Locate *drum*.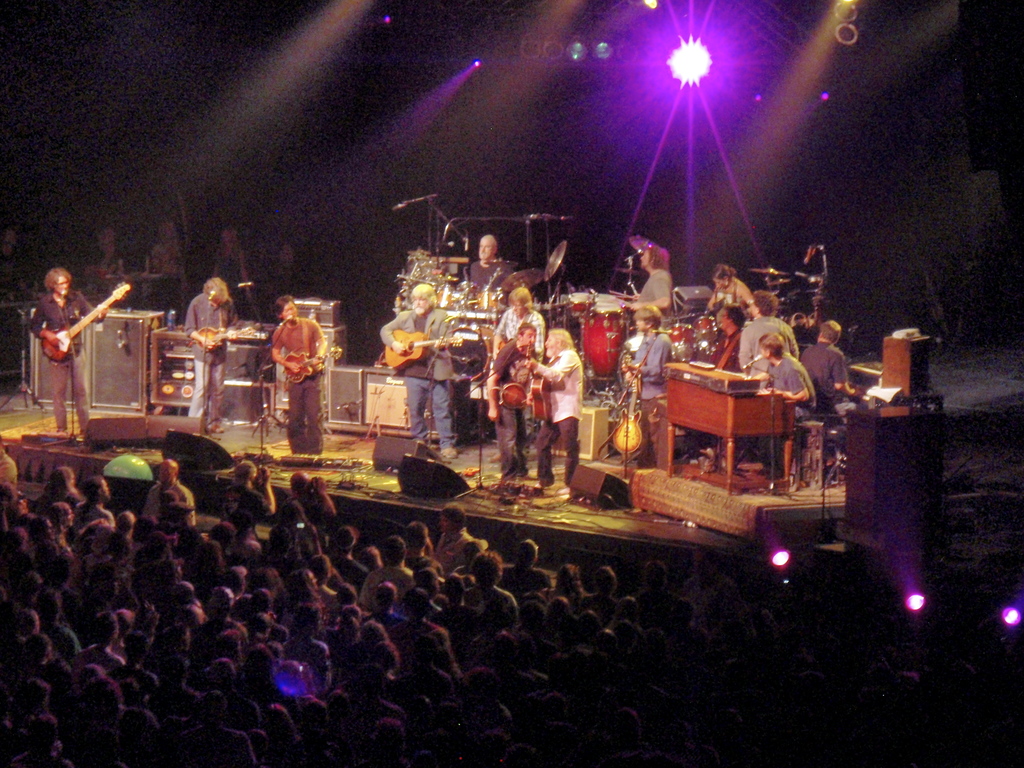
Bounding box: 435 284 454 311.
